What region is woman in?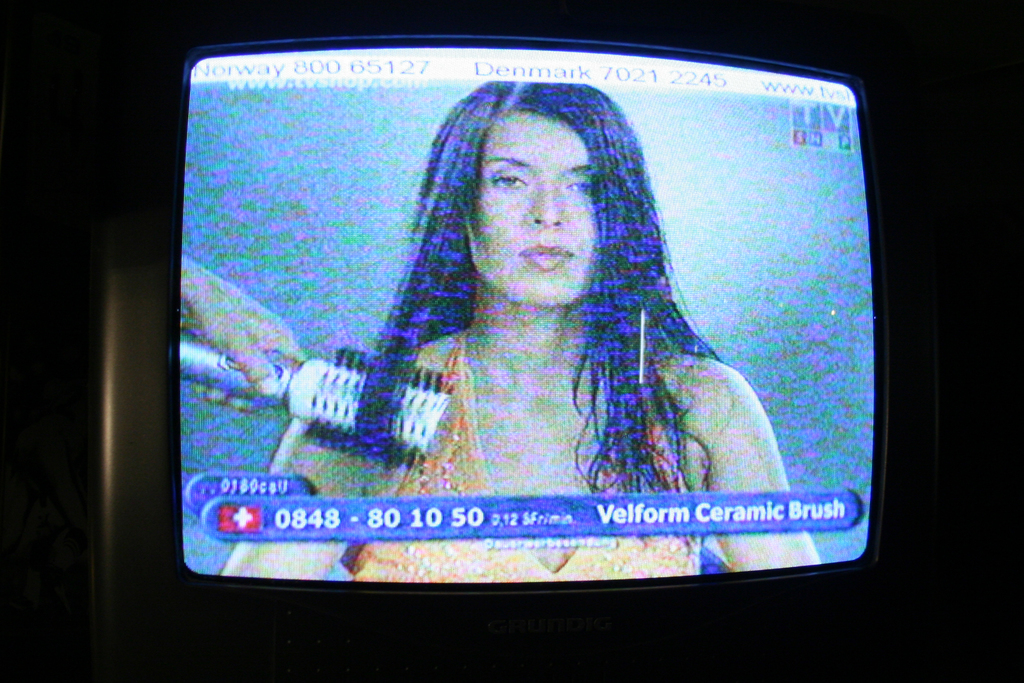
box(145, 90, 875, 584).
